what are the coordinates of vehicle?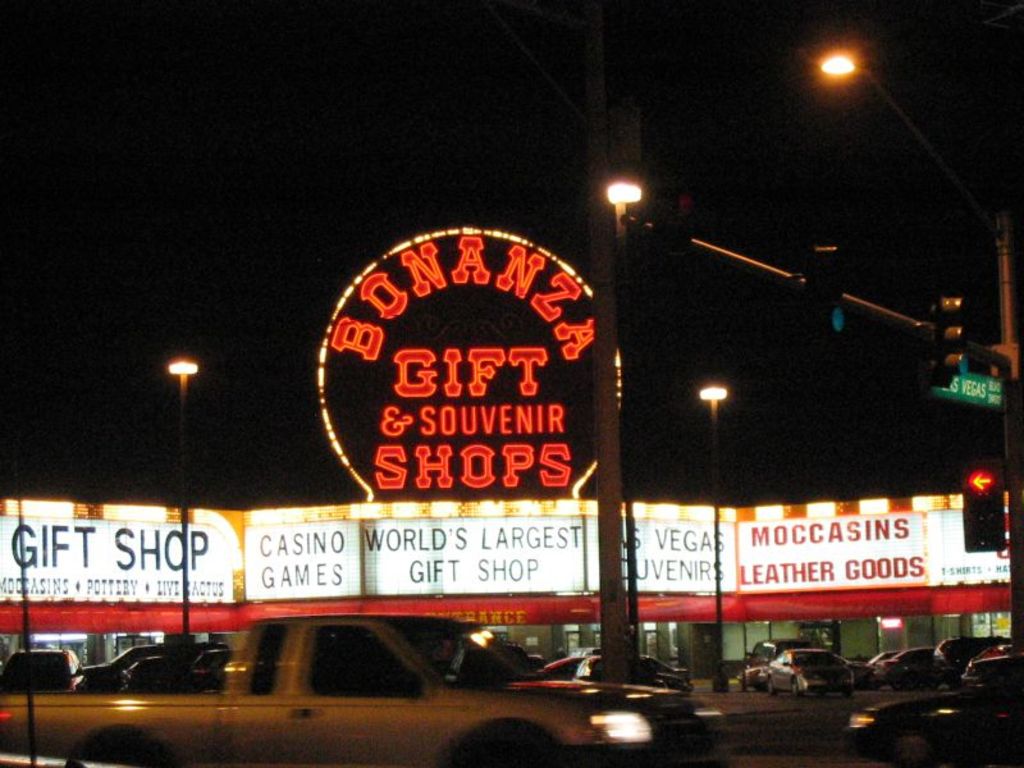
box(99, 586, 644, 732).
